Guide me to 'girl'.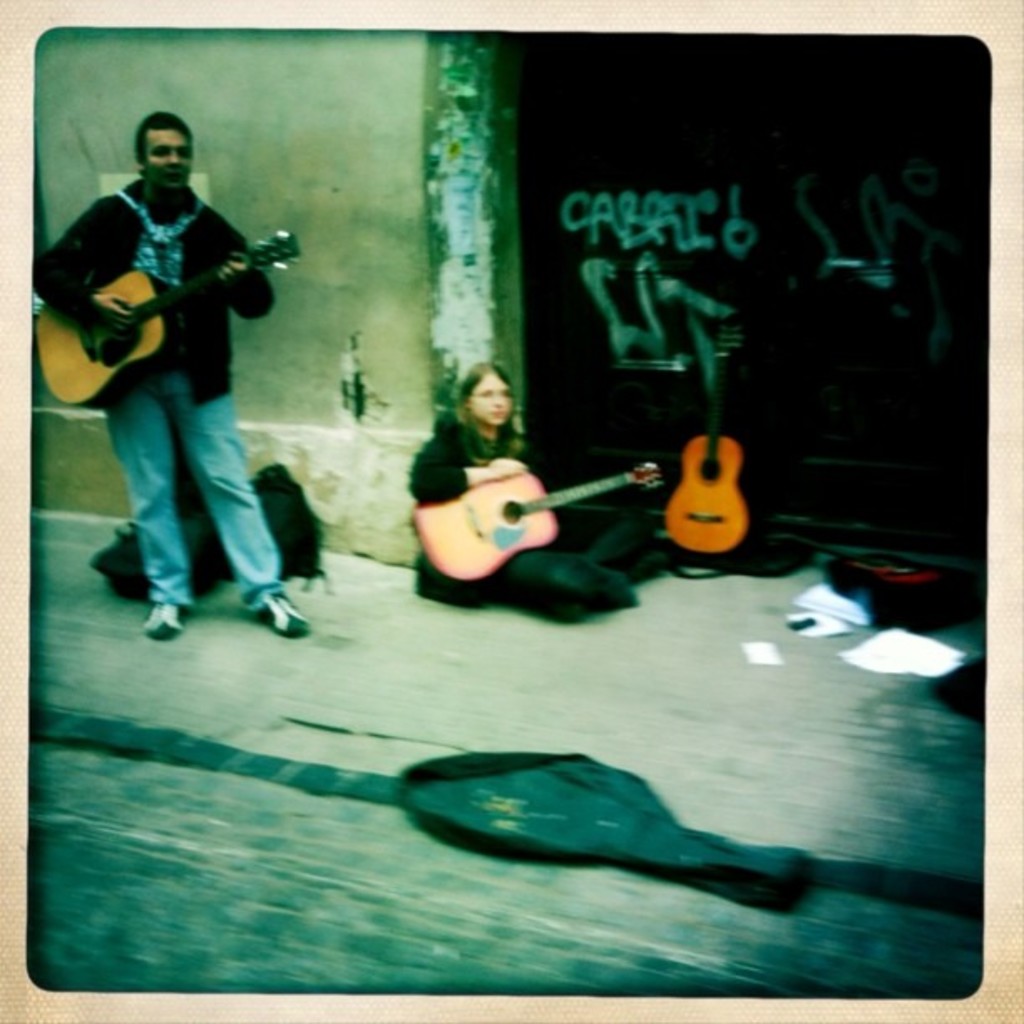
Guidance: region(408, 360, 637, 627).
